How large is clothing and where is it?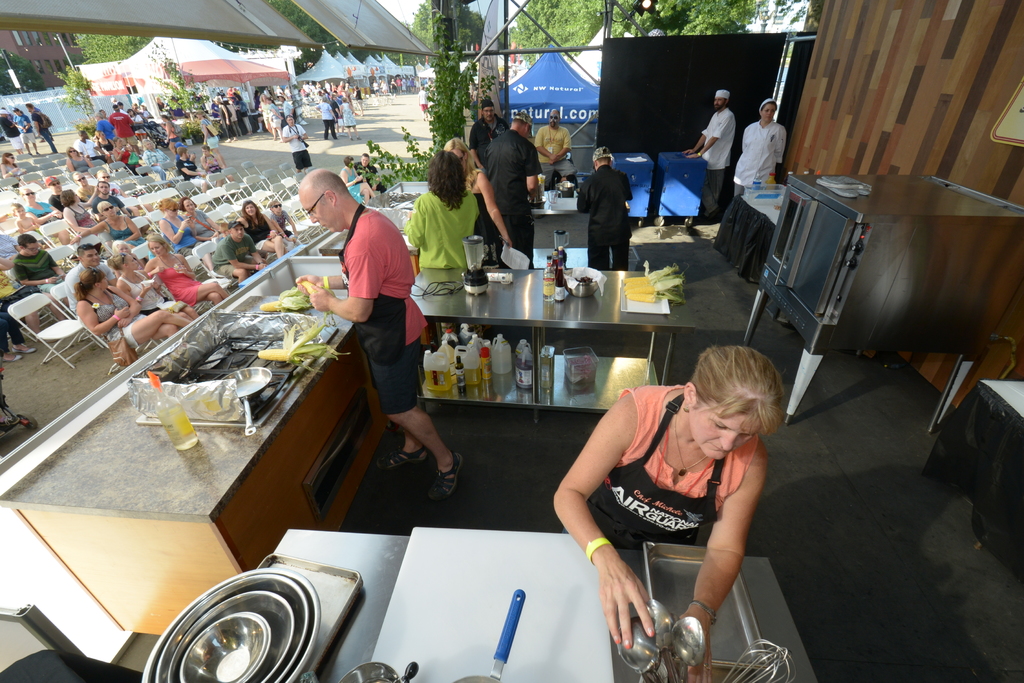
Bounding box: x1=699, y1=107, x2=737, y2=216.
